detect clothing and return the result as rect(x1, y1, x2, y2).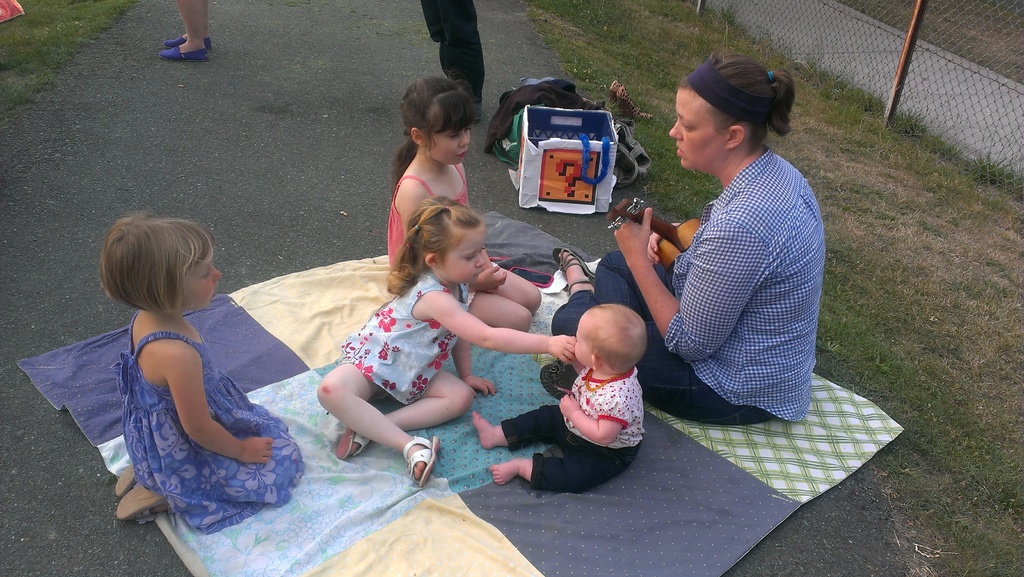
rect(338, 272, 474, 403).
